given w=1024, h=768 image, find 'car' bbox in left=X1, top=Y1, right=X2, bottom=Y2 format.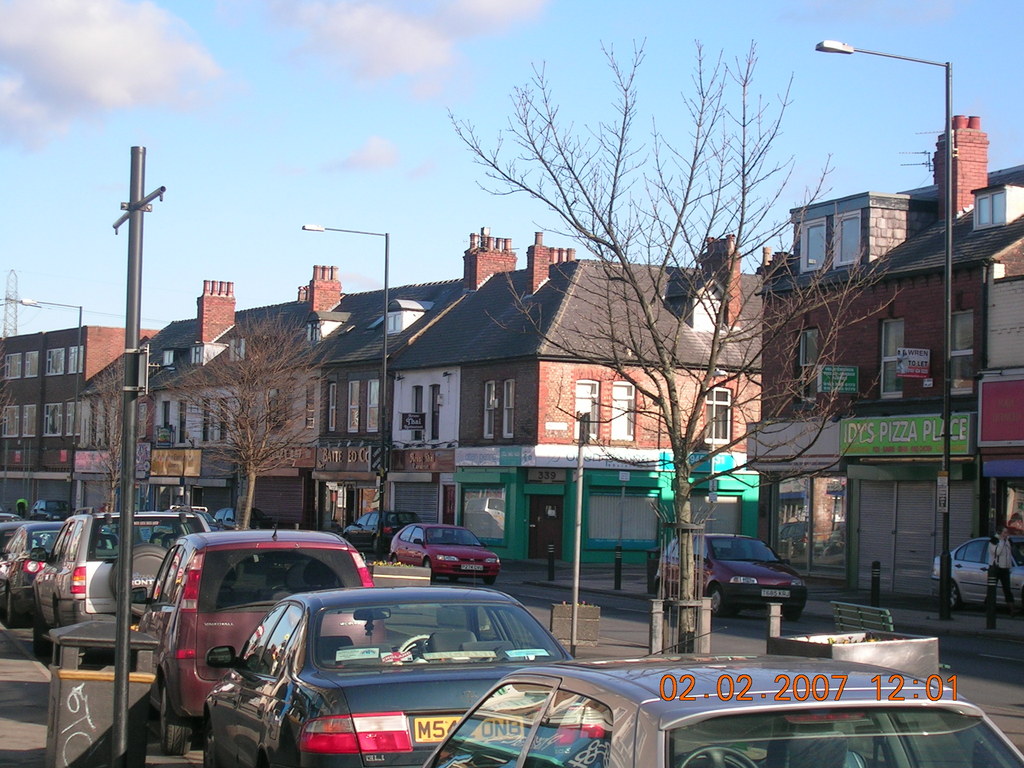
left=425, top=648, right=1023, bottom=767.
